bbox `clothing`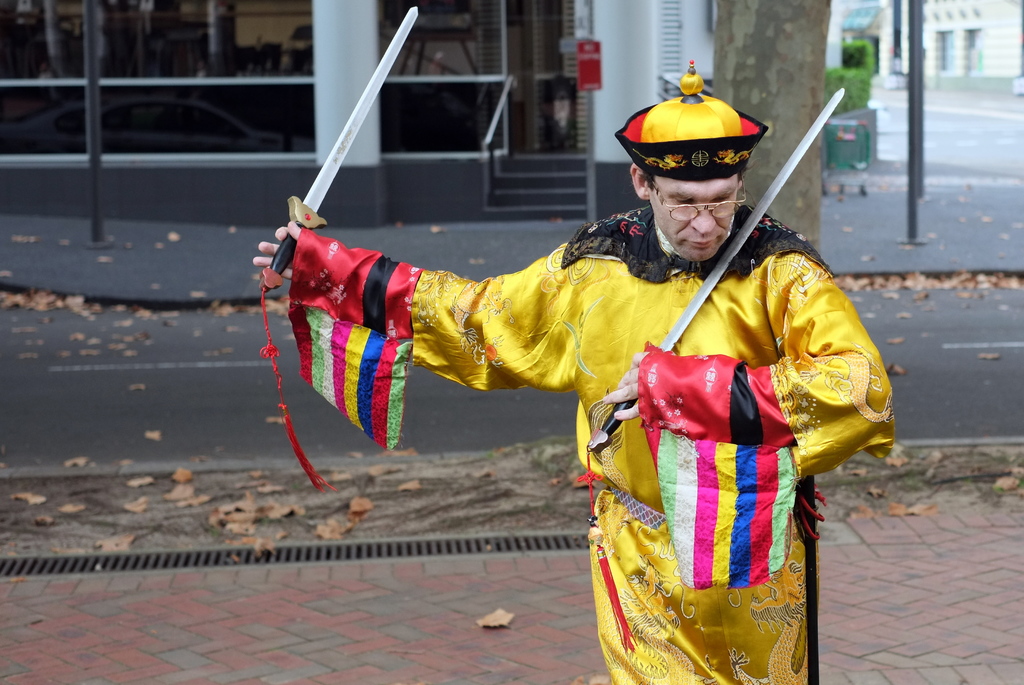
crop(285, 203, 898, 684)
